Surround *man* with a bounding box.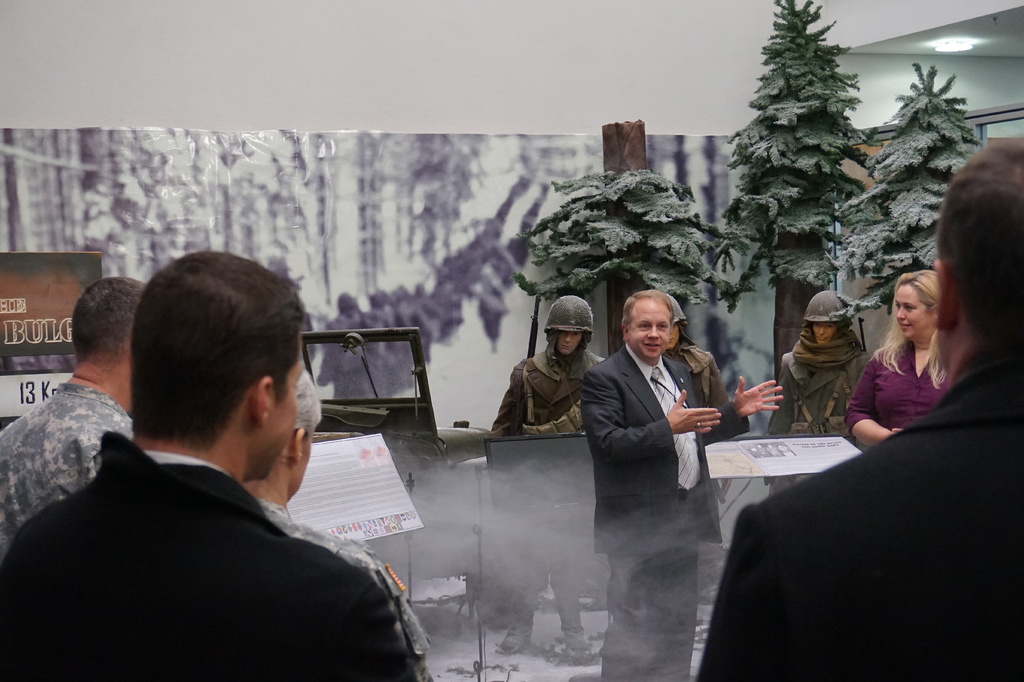
[768, 290, 870, 443].
